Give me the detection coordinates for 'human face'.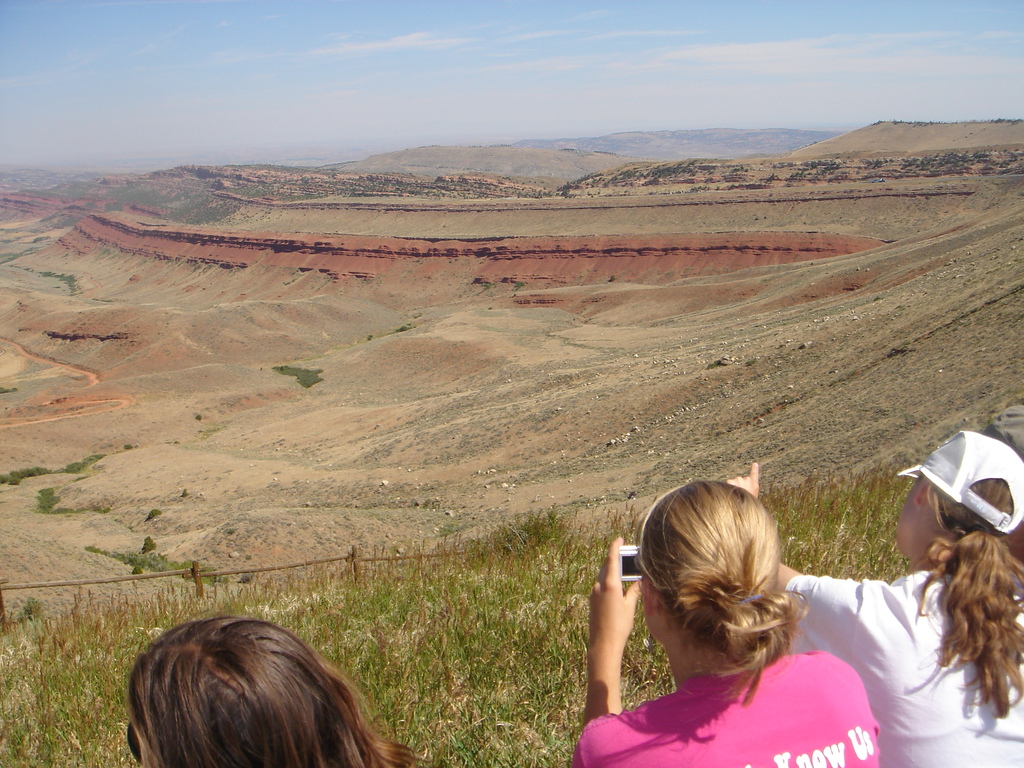
BBox(898, 491, 918, 560).
